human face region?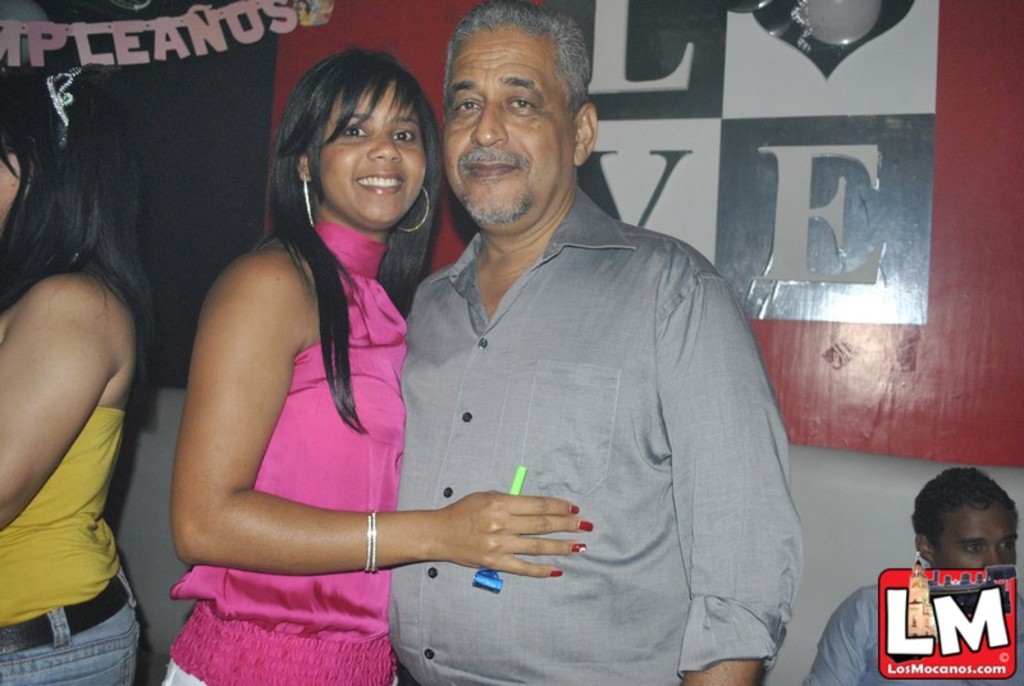
box(319, 84, 424, 229)
